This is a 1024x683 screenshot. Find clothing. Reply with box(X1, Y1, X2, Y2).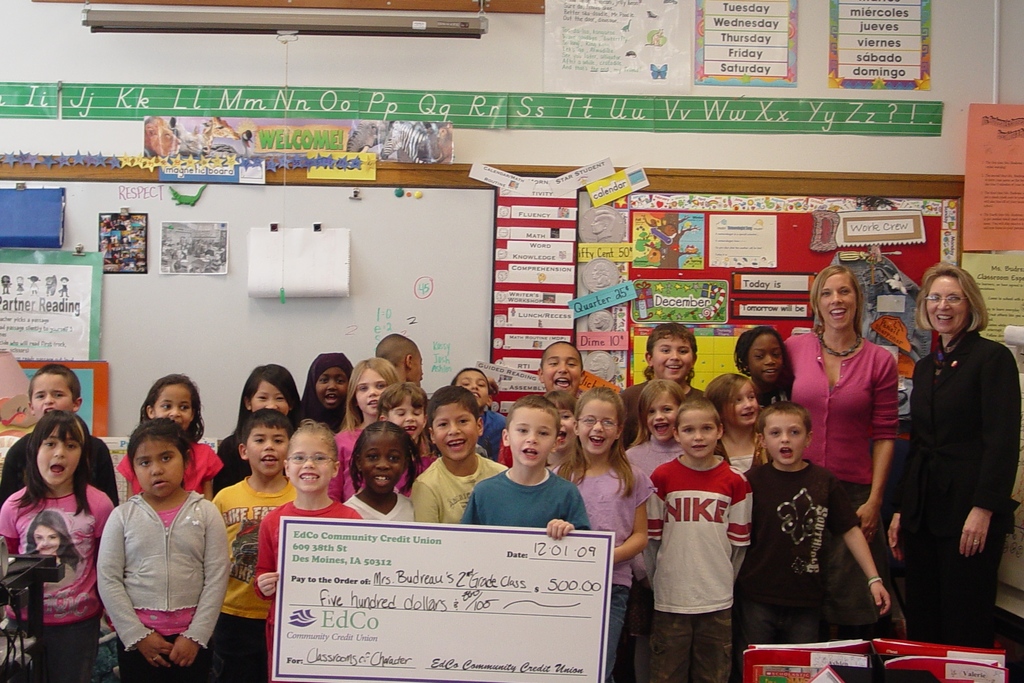
box(780, 323, 899, 567).
